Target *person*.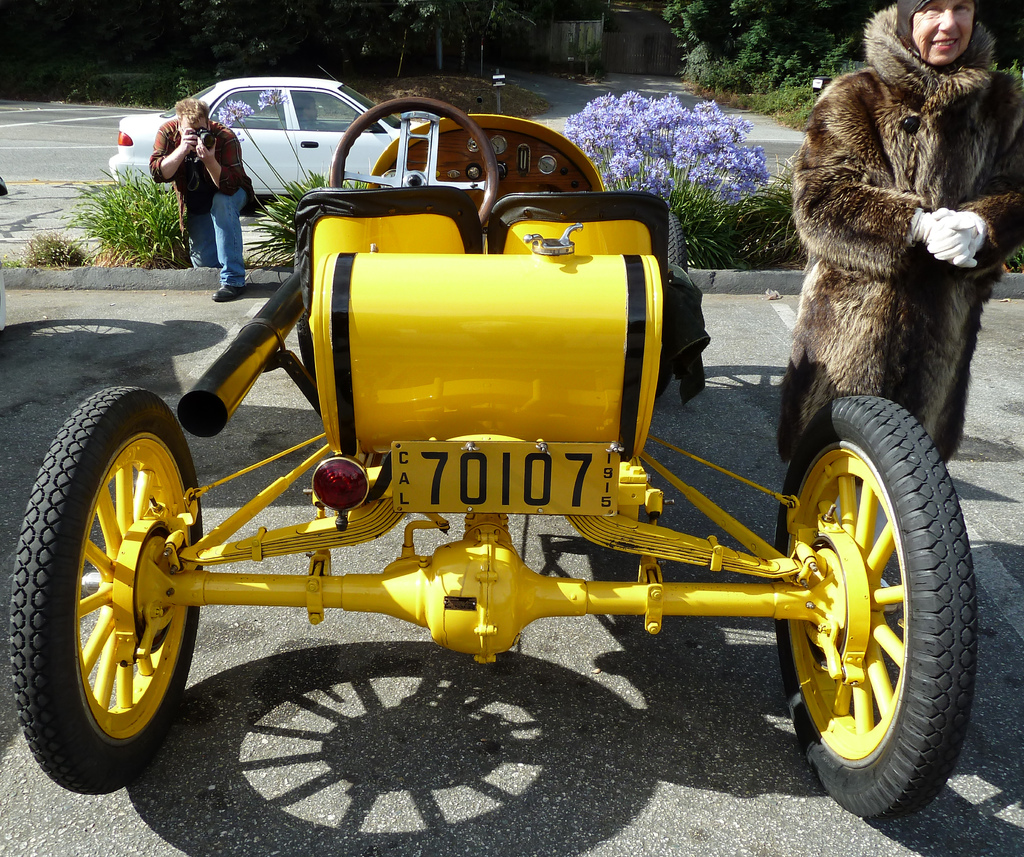
Target region: box=[148, 89, 250, 280].
